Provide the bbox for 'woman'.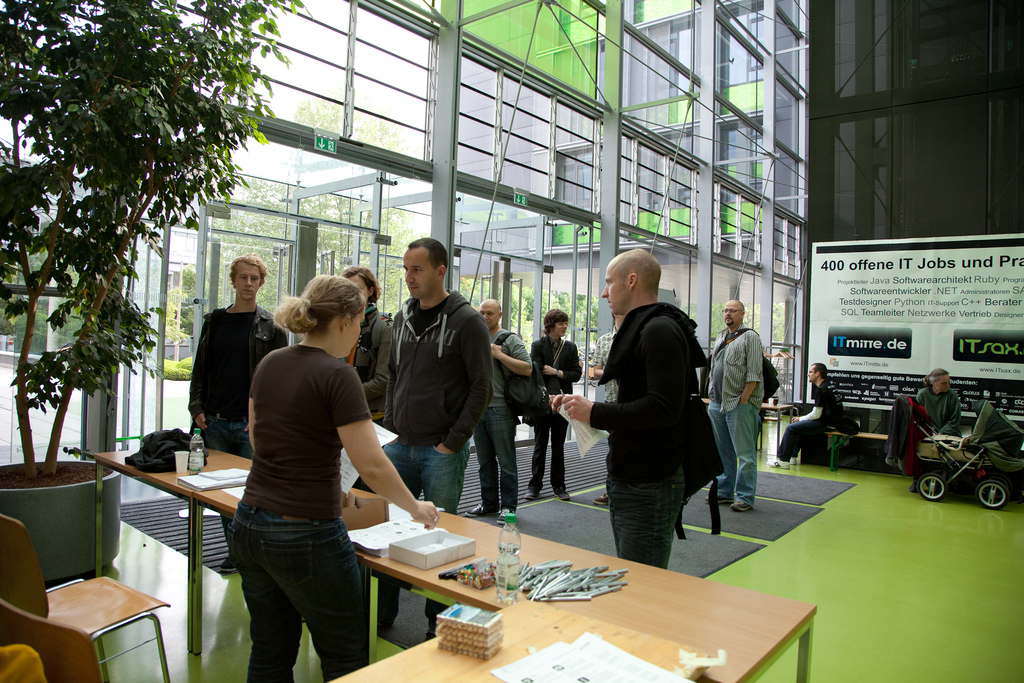
bbox=[335, 267, 393, 418].
